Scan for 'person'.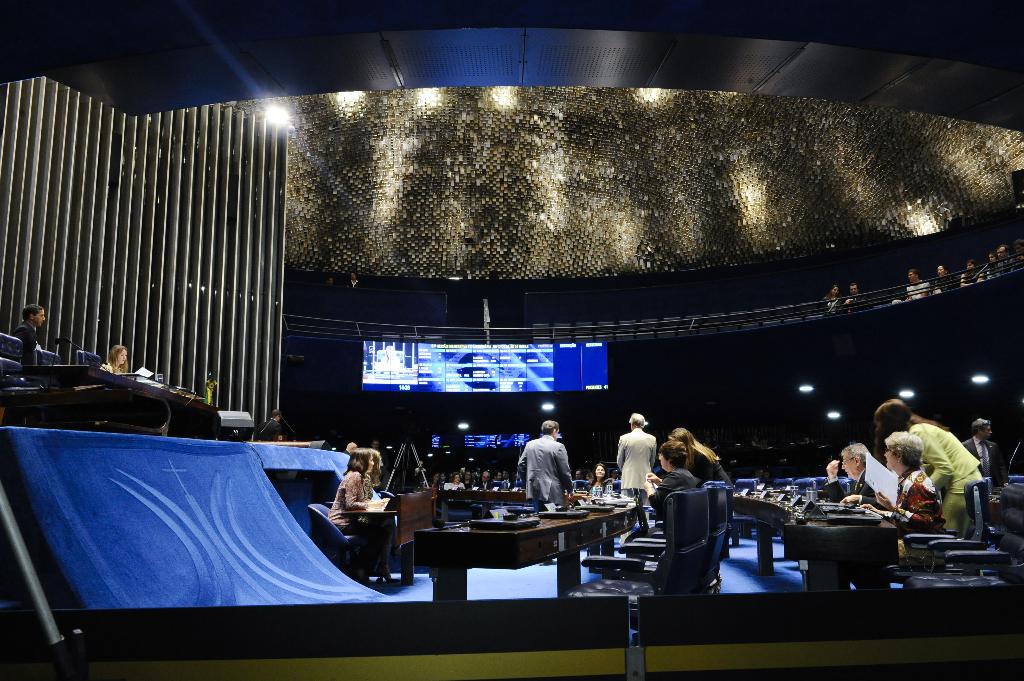
Scan result: x1=586 y1=464 x2=607 y2=494.
